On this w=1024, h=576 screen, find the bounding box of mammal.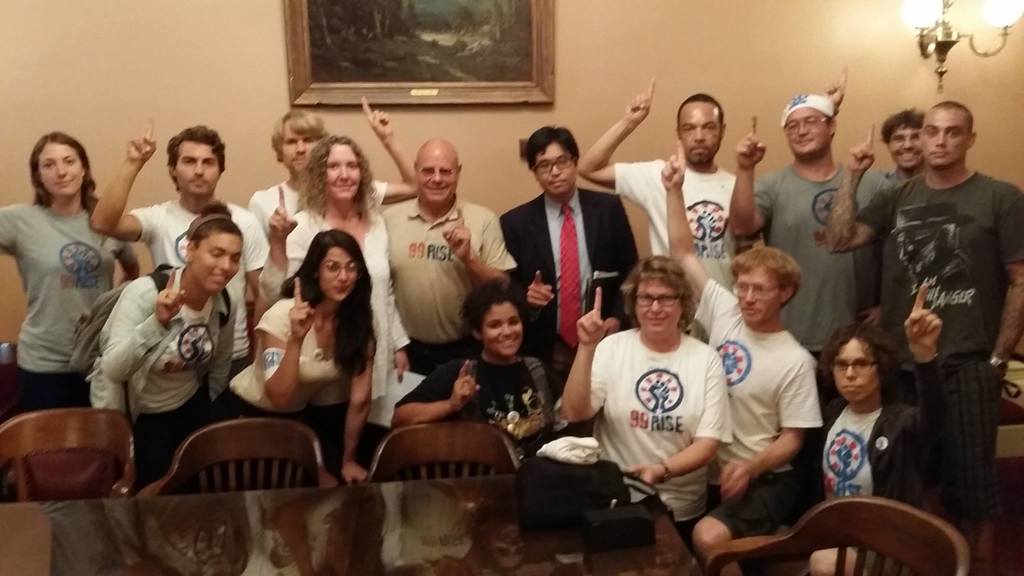
Bounding box: [561,257,735,536].
